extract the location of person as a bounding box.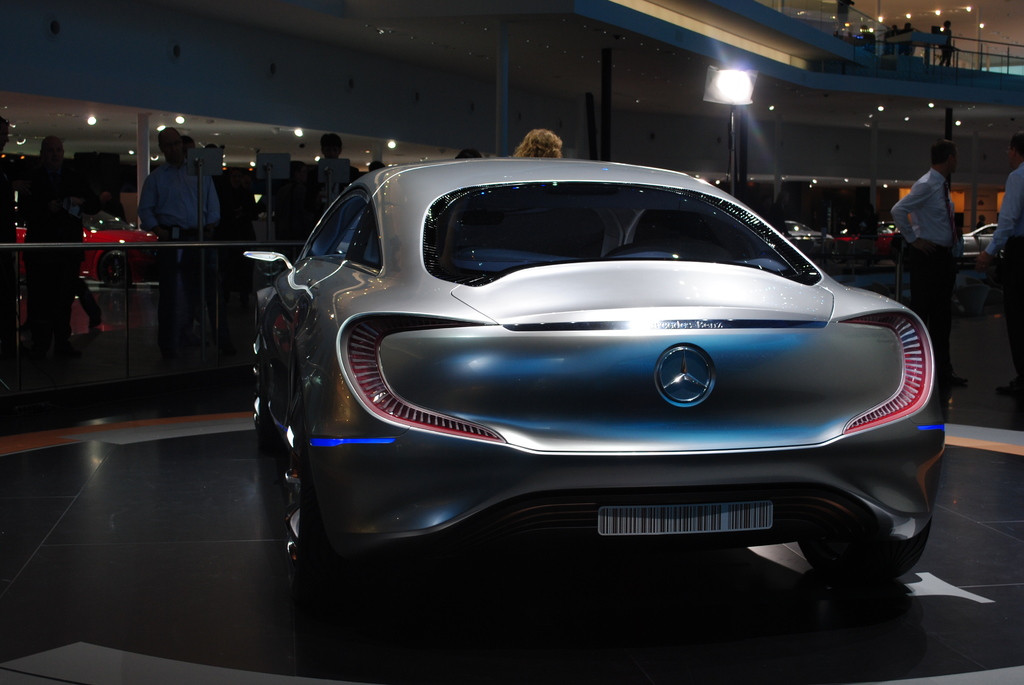
{"x1": 939, "y1": 22, "x2": 952, "y2": 62}.
